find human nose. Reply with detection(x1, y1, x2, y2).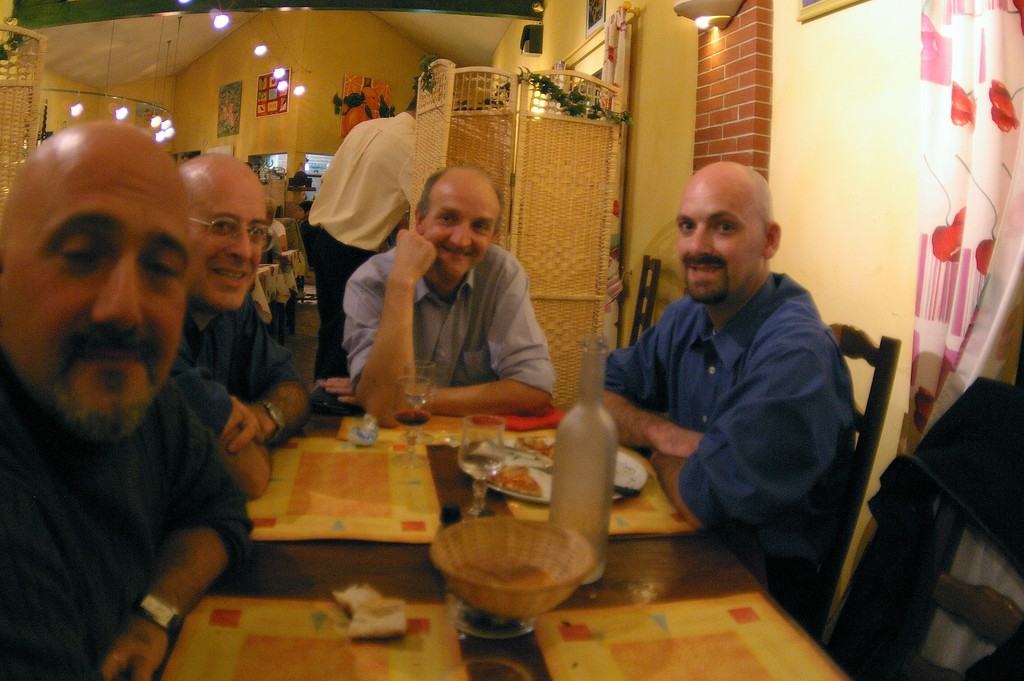
detection(687, 220, 713, 256).
